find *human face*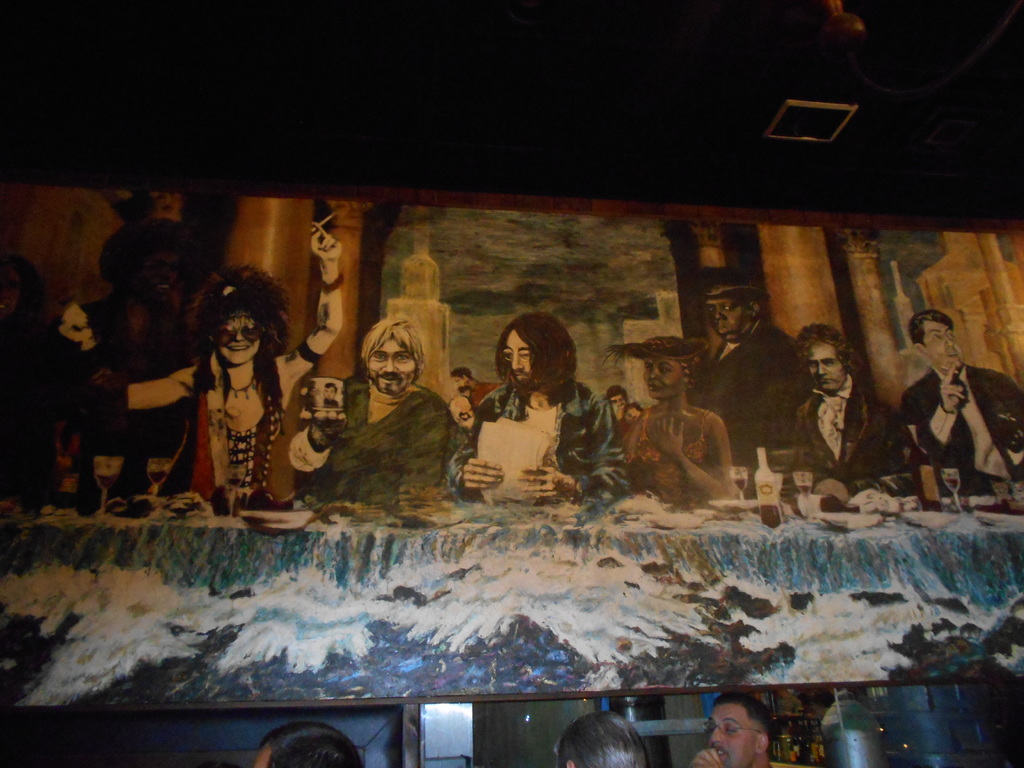
(643, 356, 683, 400)
